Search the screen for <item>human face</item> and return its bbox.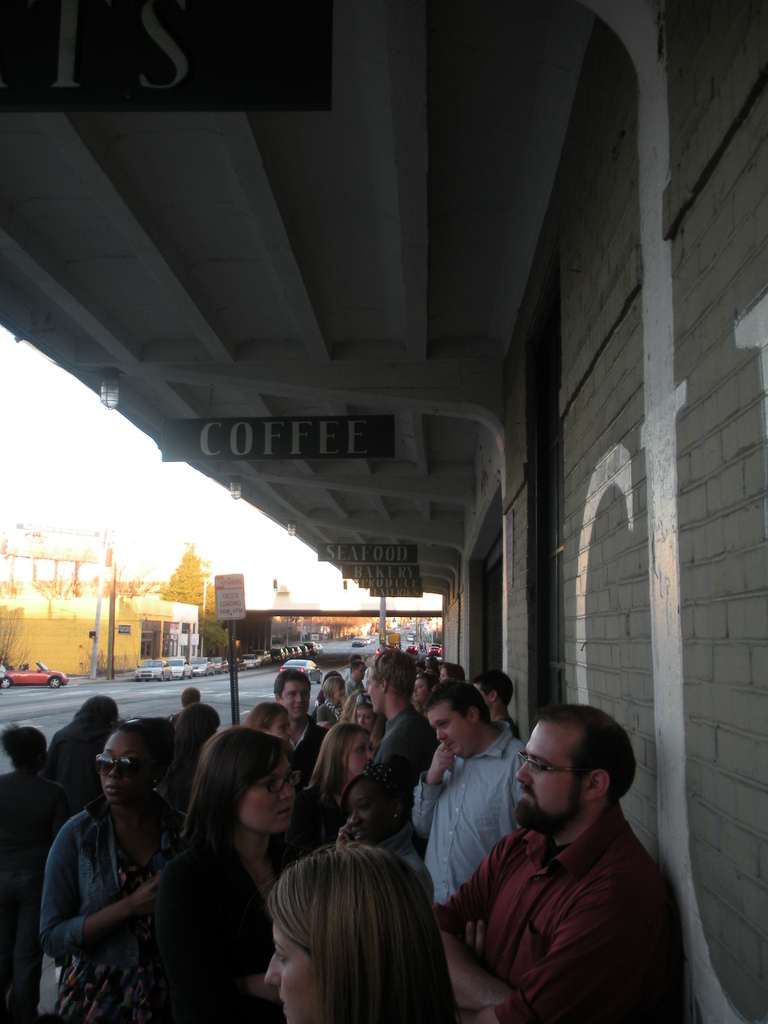
Found: crop(98, 733, 149, 803).
